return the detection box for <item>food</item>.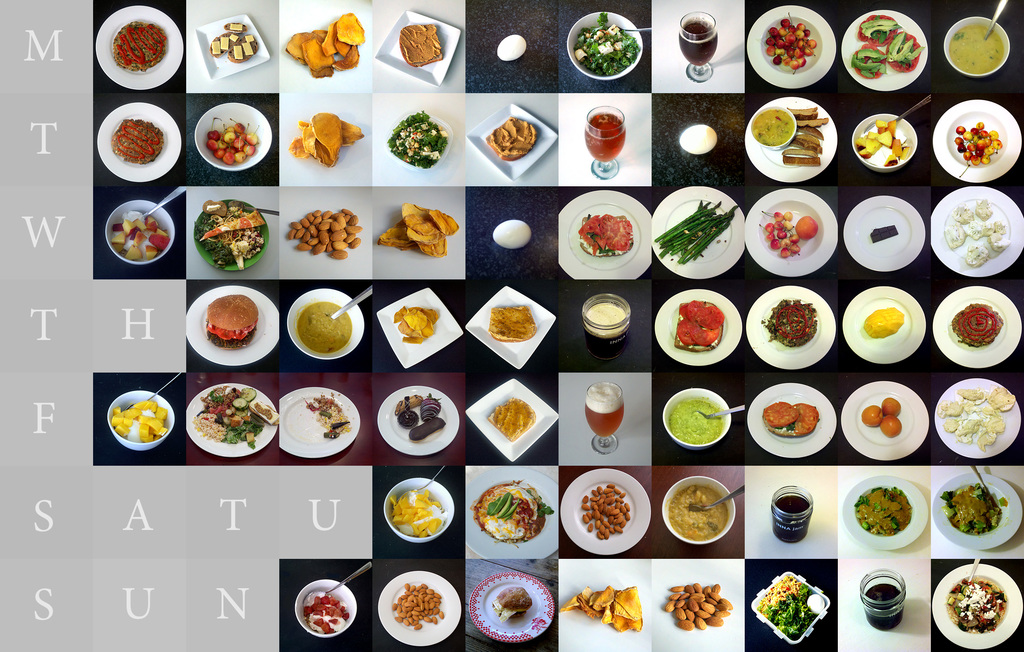
860, 397, 904, 439.
